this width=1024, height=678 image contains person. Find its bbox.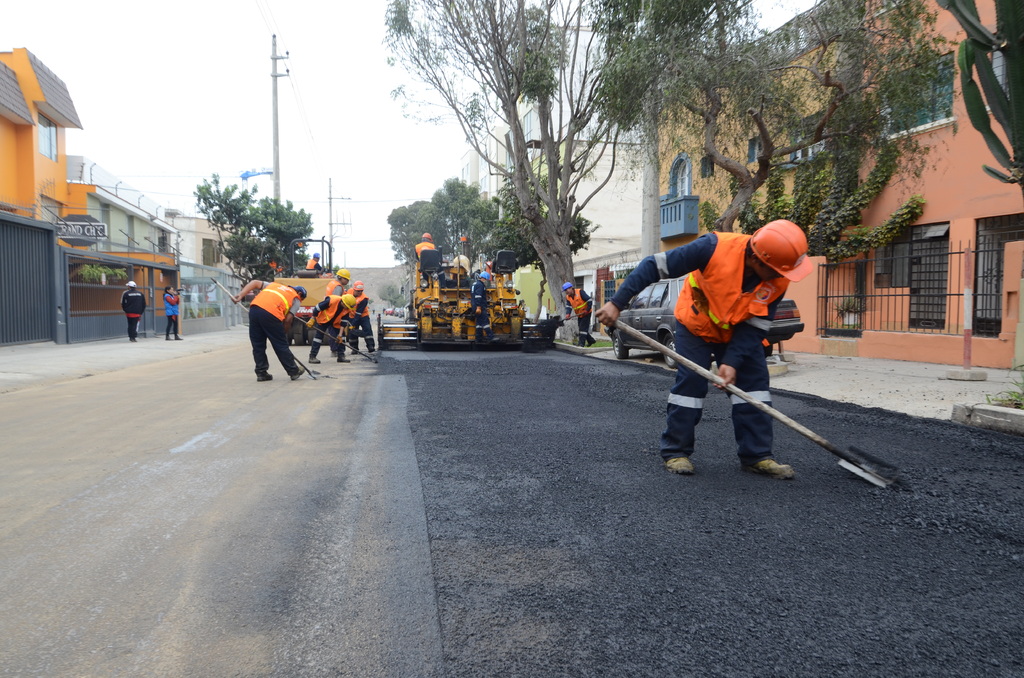
[310, 268, 351, 362].
